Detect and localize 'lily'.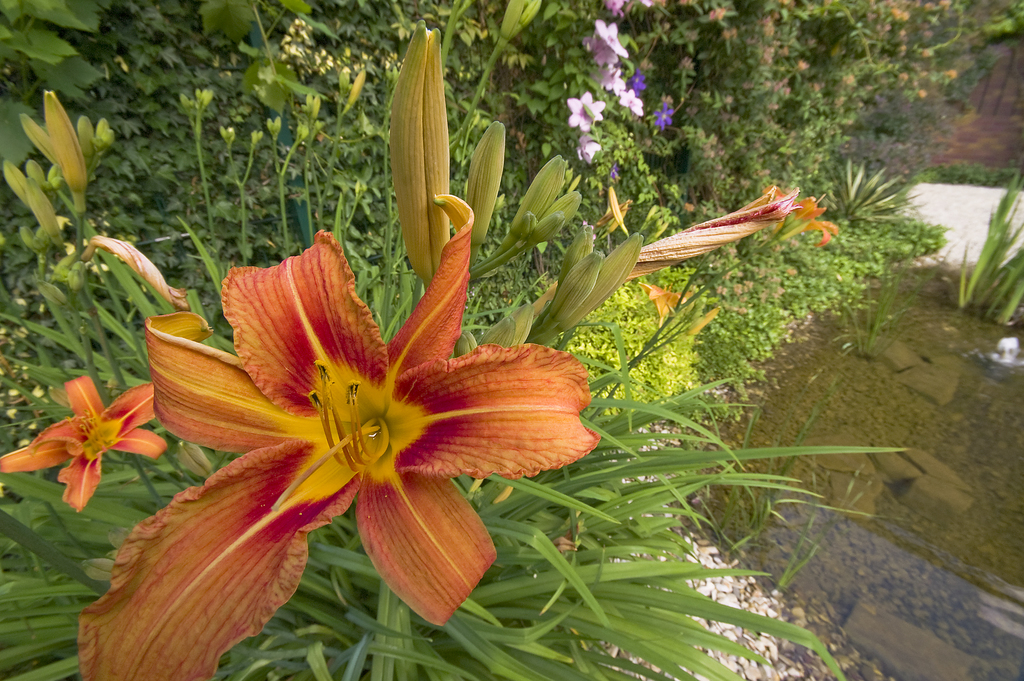
Localized at region(758, 185, 828, 251).
